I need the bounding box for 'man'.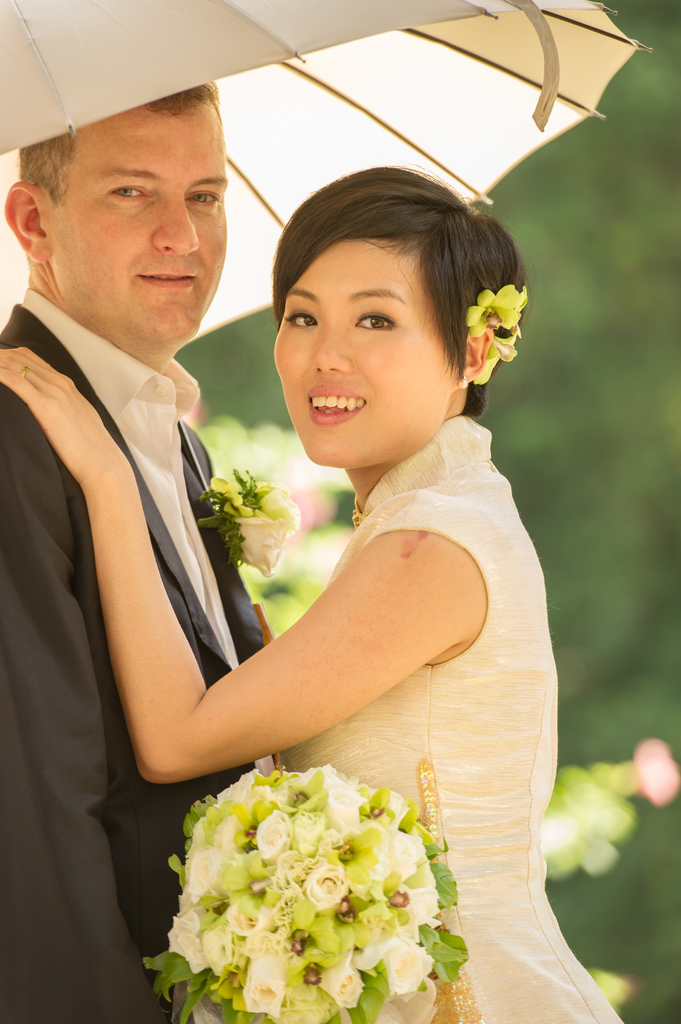
Here it is: <region>4, 108, 317, 987</region>.
